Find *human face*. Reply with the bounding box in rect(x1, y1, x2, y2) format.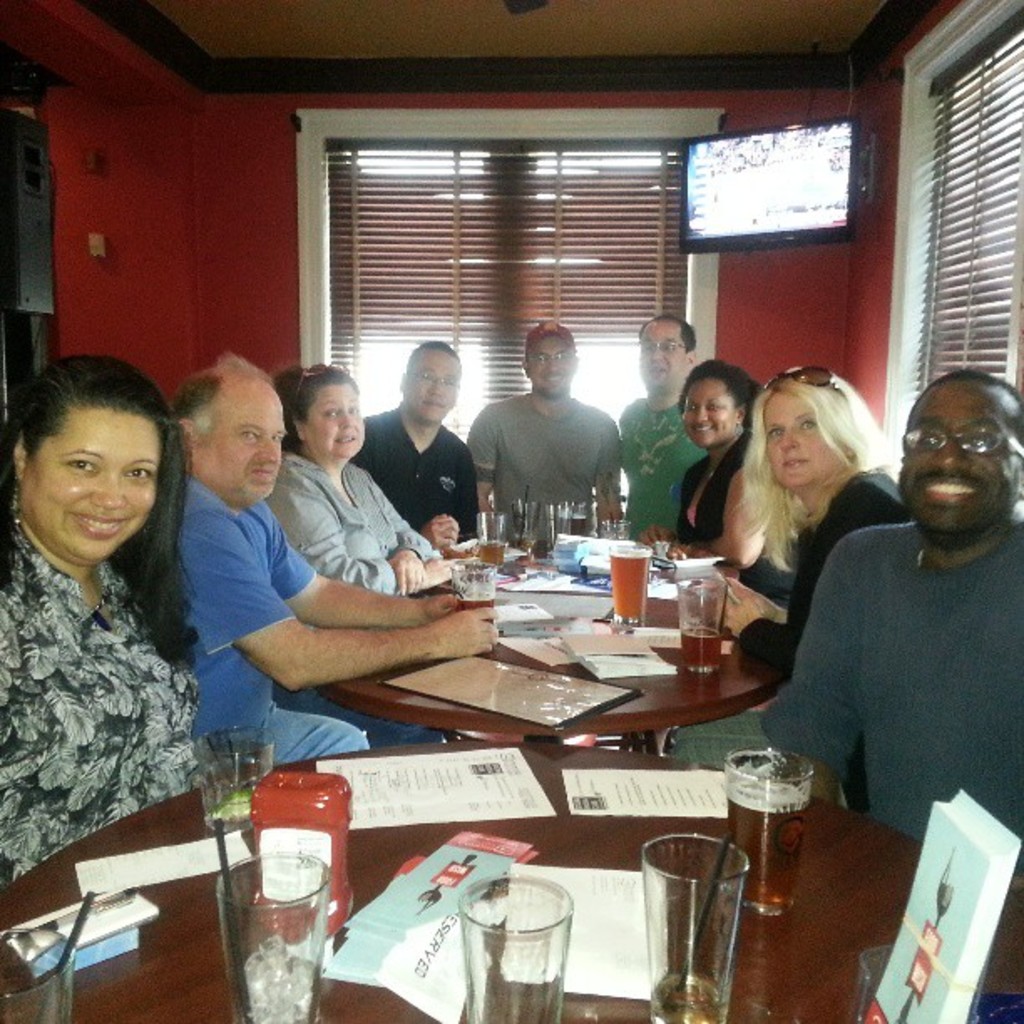
rect(679, 380, 740, 442).
